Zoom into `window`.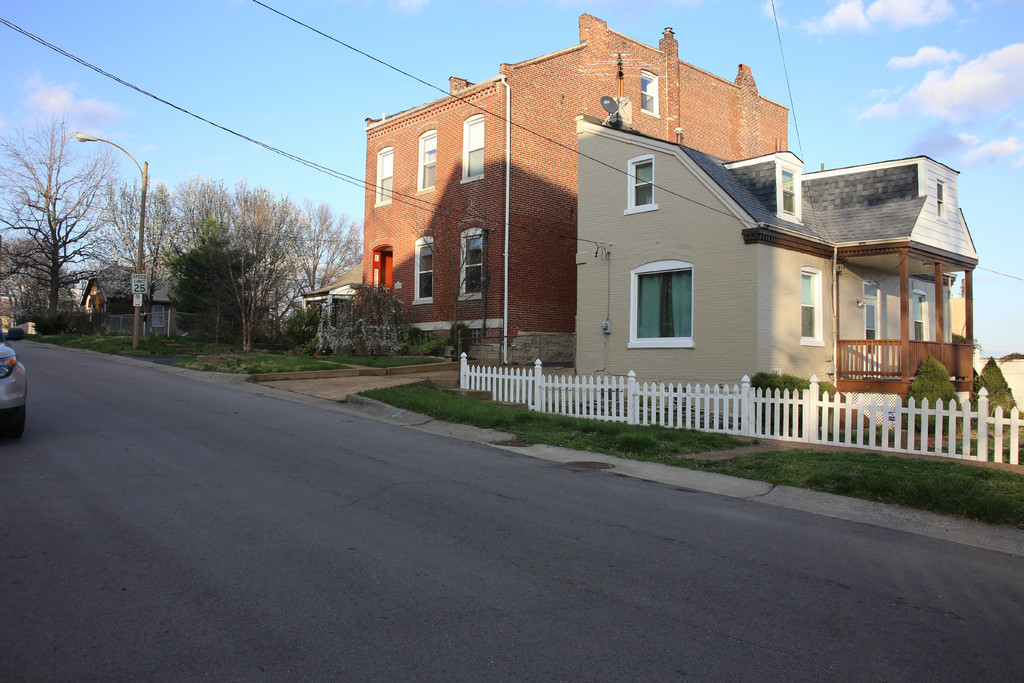
Zoom target: locate(417, 128, 437, 193).
